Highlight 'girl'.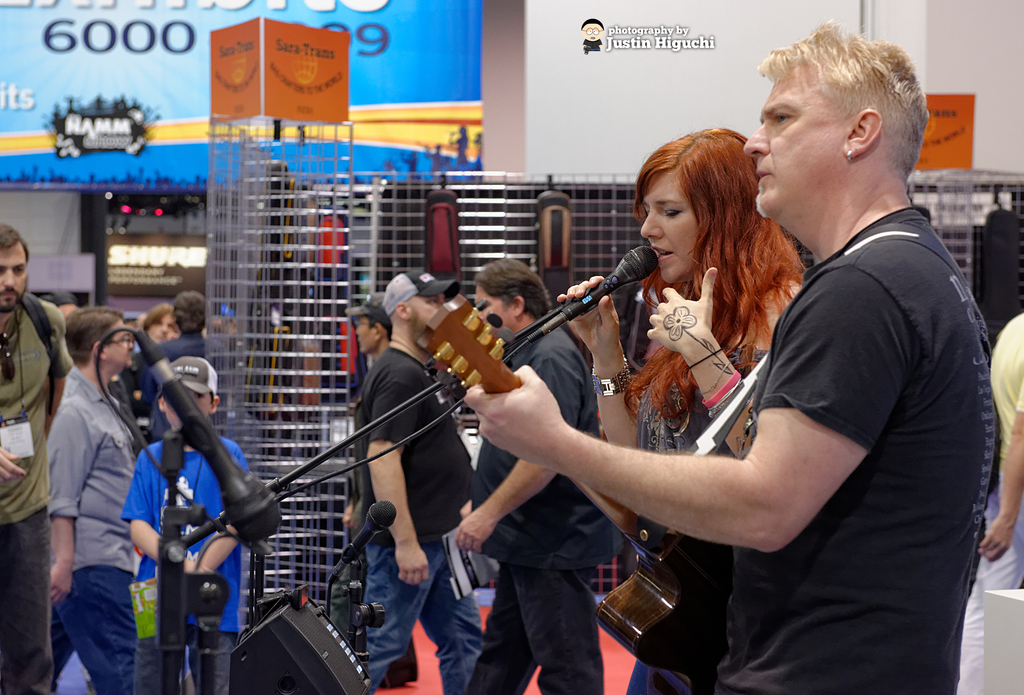
Highlighted region: <region>557, 119, 807, 694</region>.
